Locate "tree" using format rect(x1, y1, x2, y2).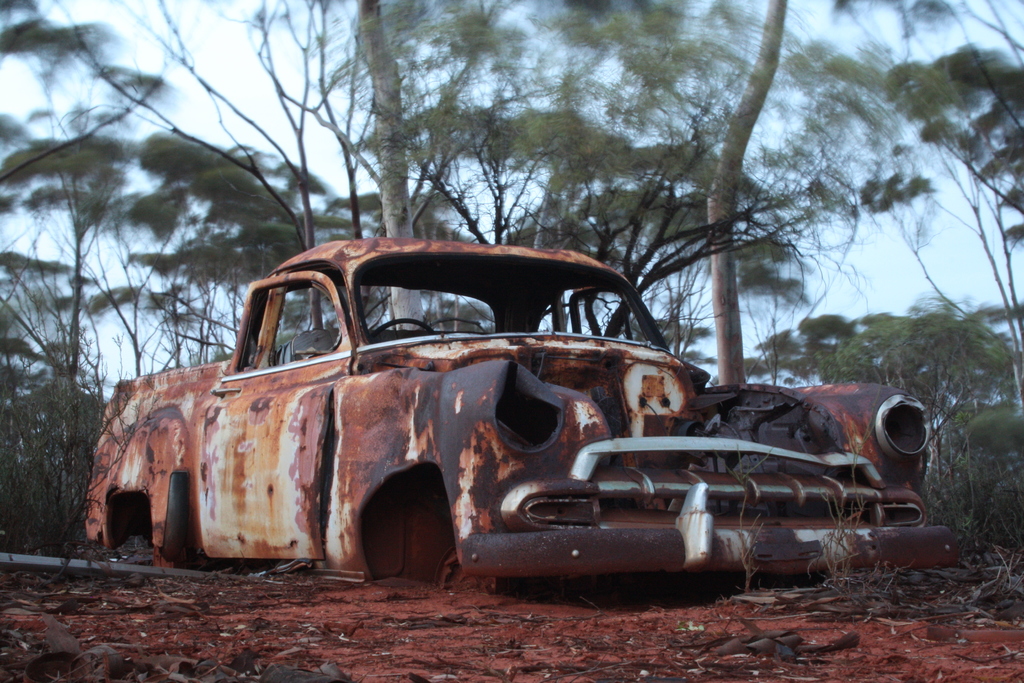
rect(709, 0, 787, 386).
